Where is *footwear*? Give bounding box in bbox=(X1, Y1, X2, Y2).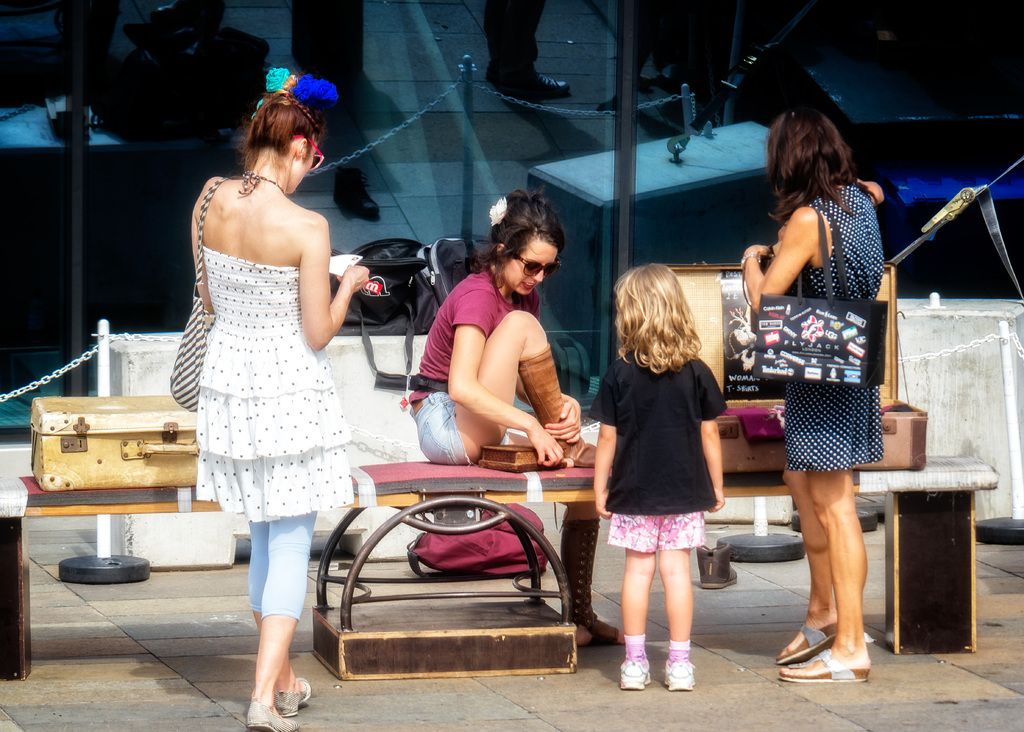
bbox=(780, 644, 874, 683).
